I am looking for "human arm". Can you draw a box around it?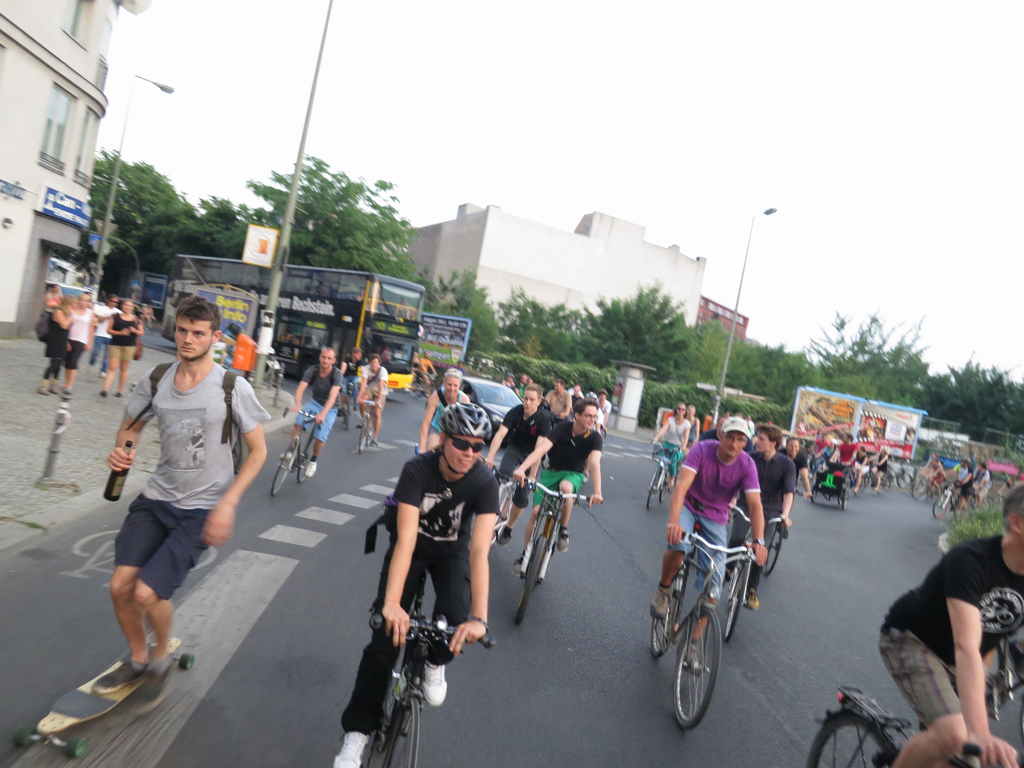
Sure, the bounding box is BBox(376, 365, 388, 404).
